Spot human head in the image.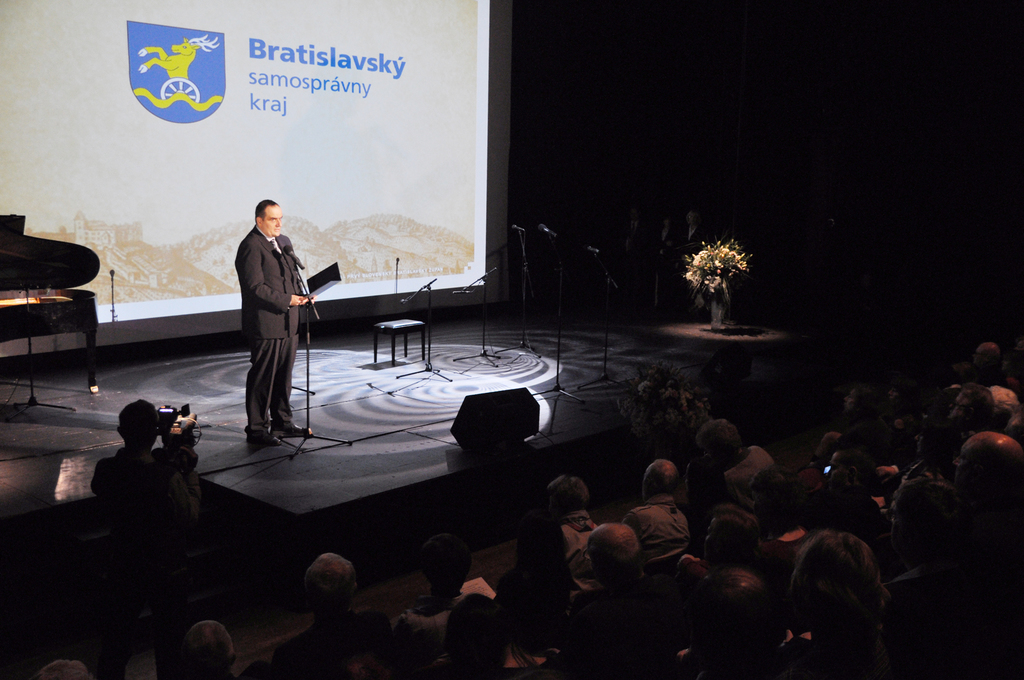
human head found at (x1=837, y1=415, x2=890, y2=453).
